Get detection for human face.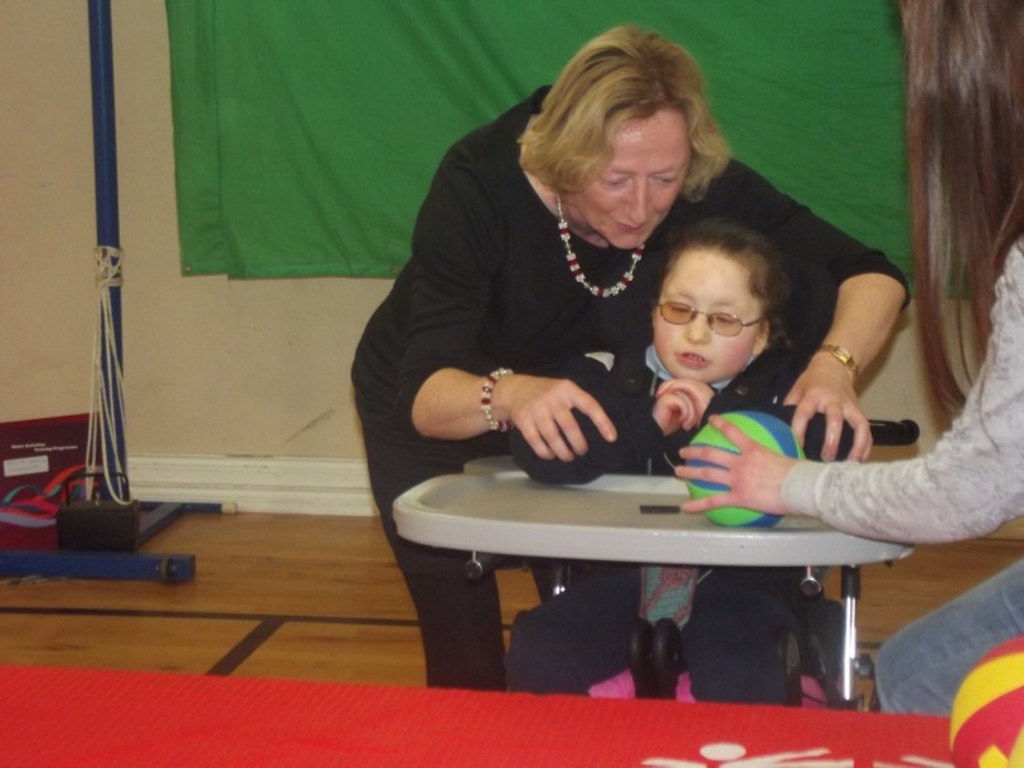
Detection: detection(647, 254, 761, 387).
